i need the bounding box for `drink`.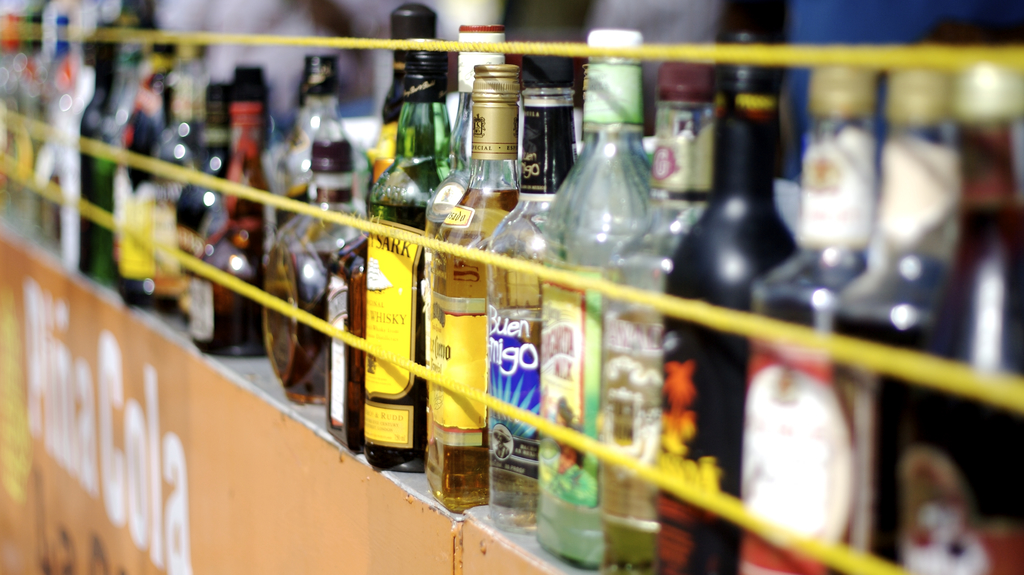
Here it is: region(112, 59, 162, 301).
